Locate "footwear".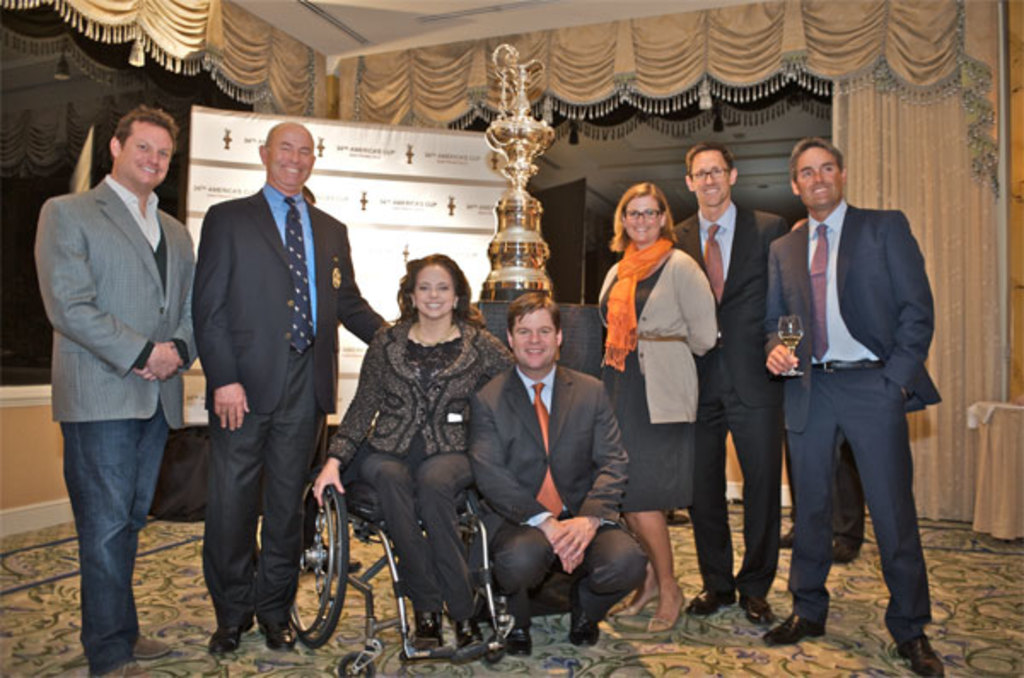
Bounding box: crop(205, 620, 254, 661).
